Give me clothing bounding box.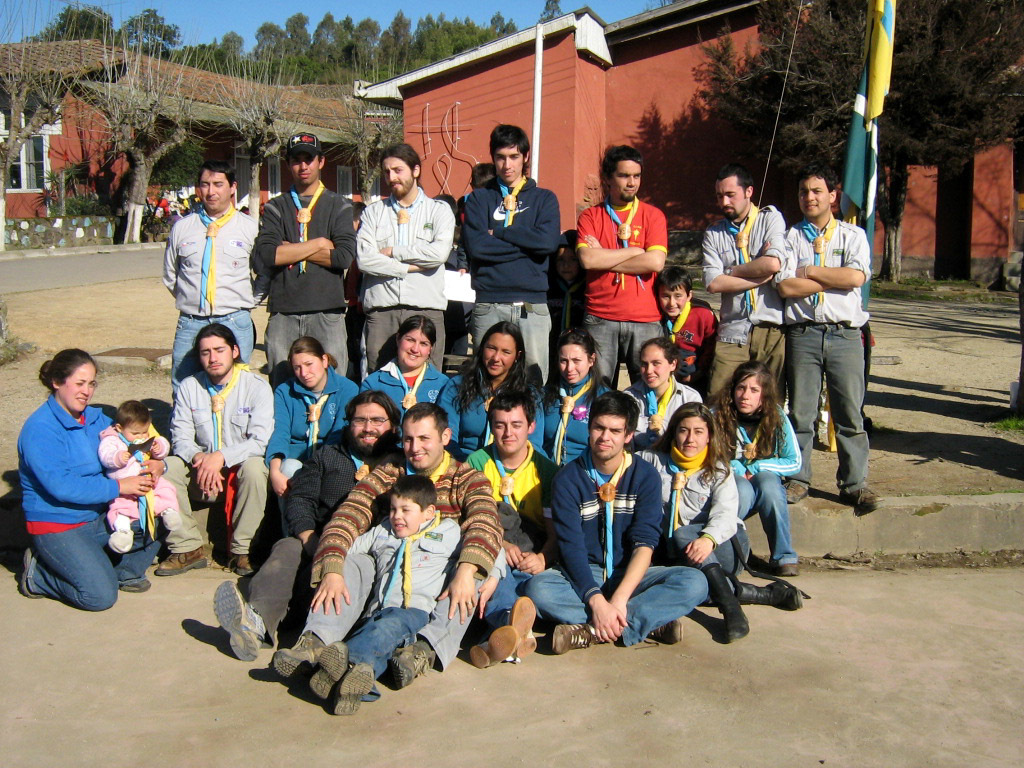
358, 357, 457, 450.
